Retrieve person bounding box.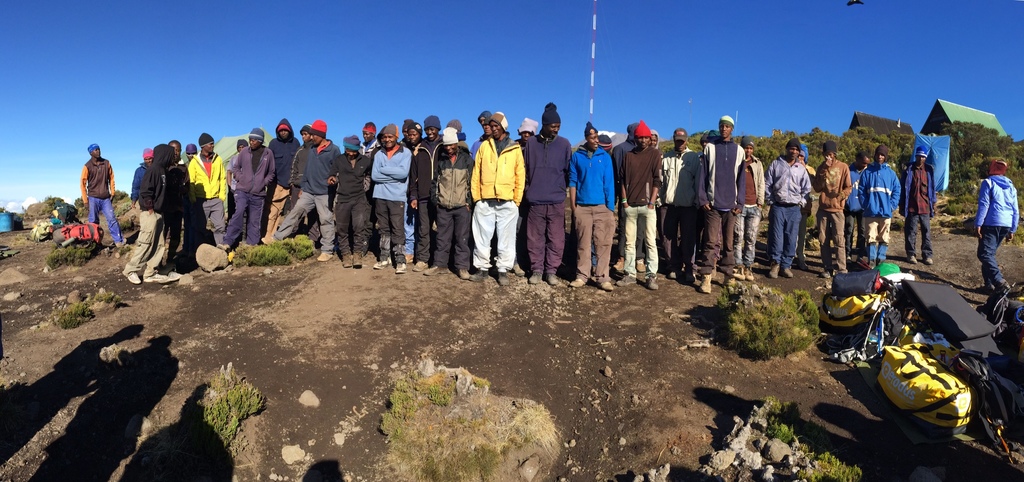
Bounding box: bbox(260, 120, 339, 263).
